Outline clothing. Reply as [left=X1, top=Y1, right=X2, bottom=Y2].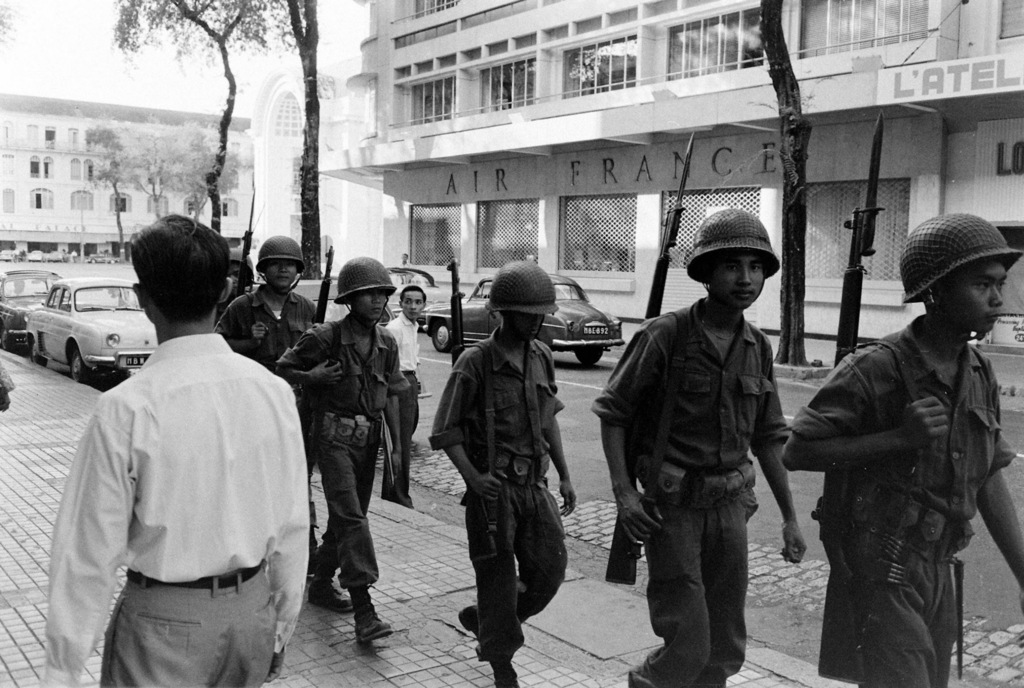
[left=382, top=308, right=423, bottom=459].
